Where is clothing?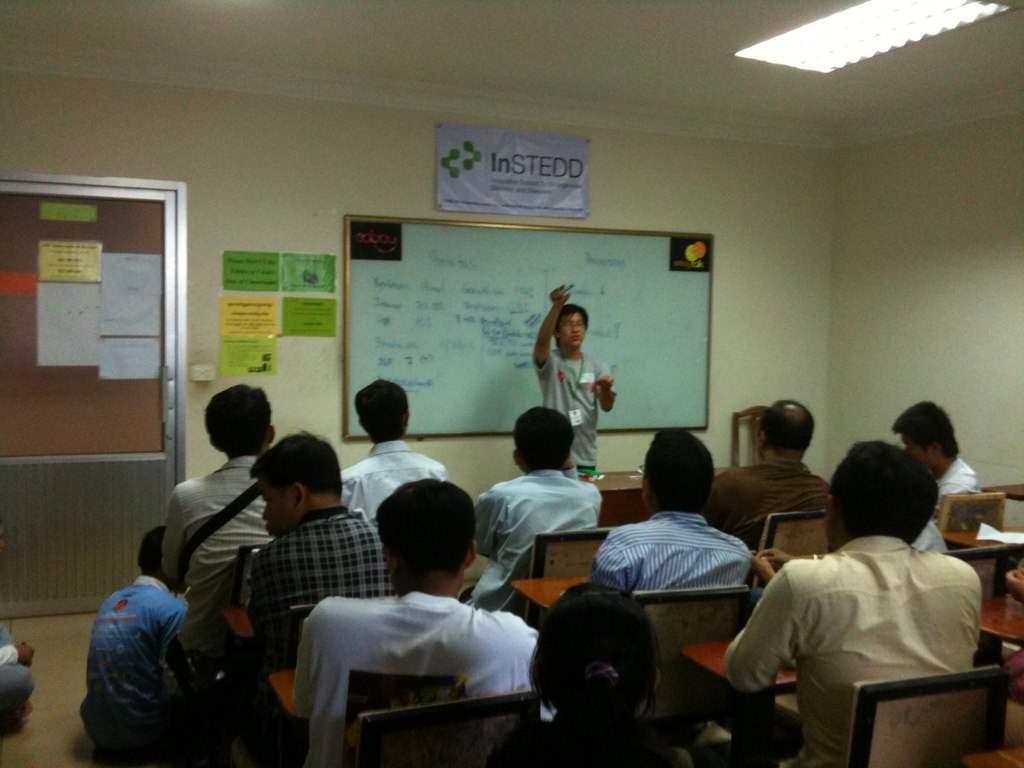
248:512:394:676.
